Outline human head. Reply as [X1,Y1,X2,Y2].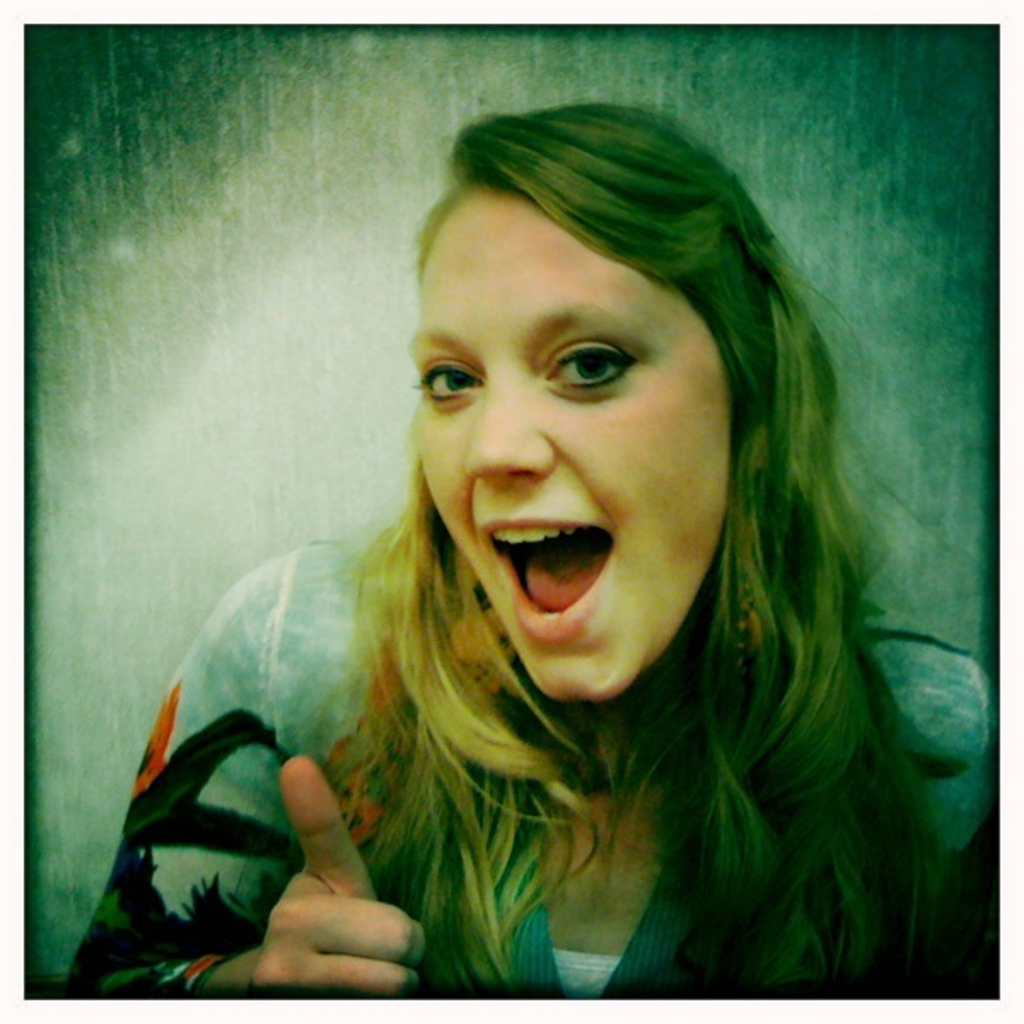
[410,85,773,686].
